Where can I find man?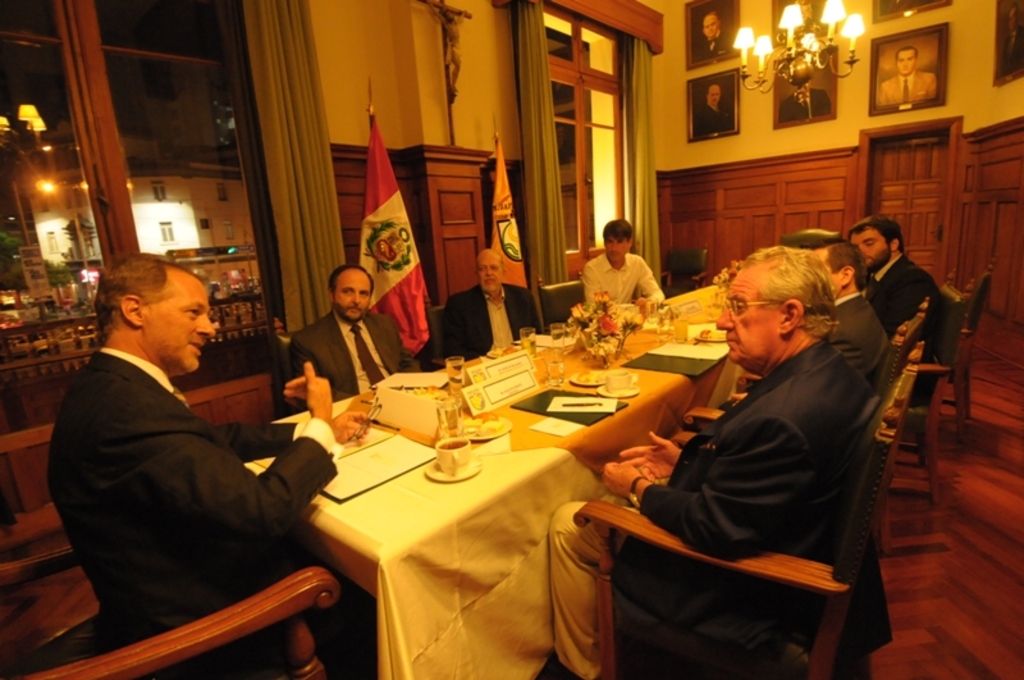
You can find it at bbox(695, 86, 730, 137).
